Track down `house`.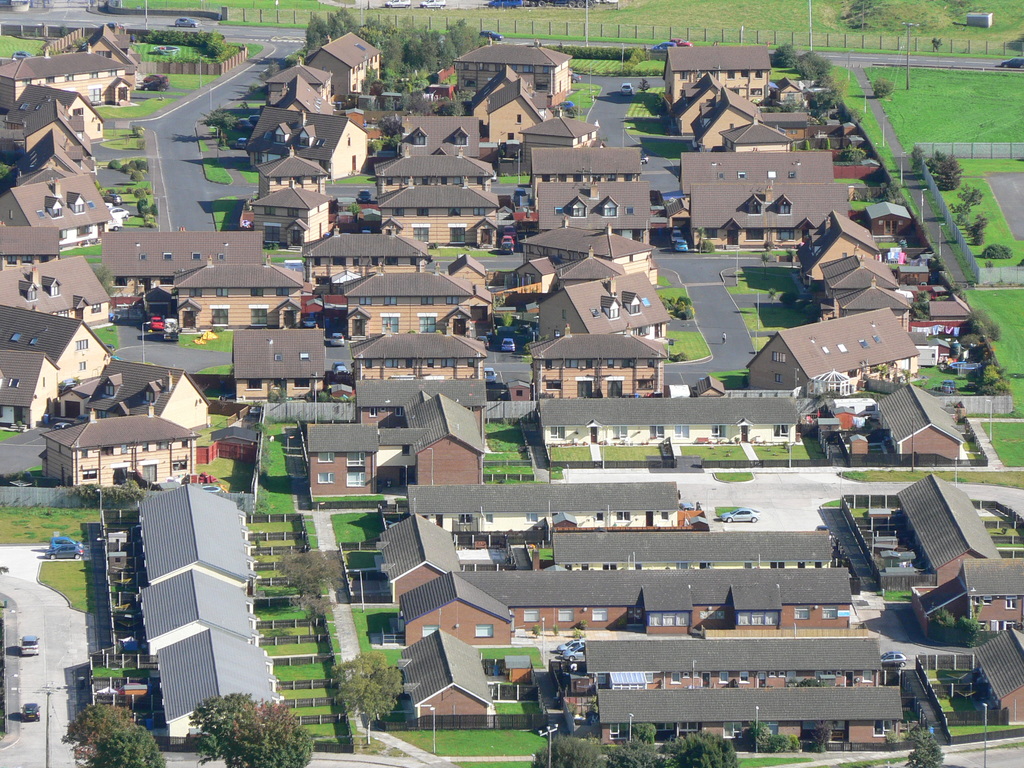
Tracked to detection(545, 266, 662, 343).
